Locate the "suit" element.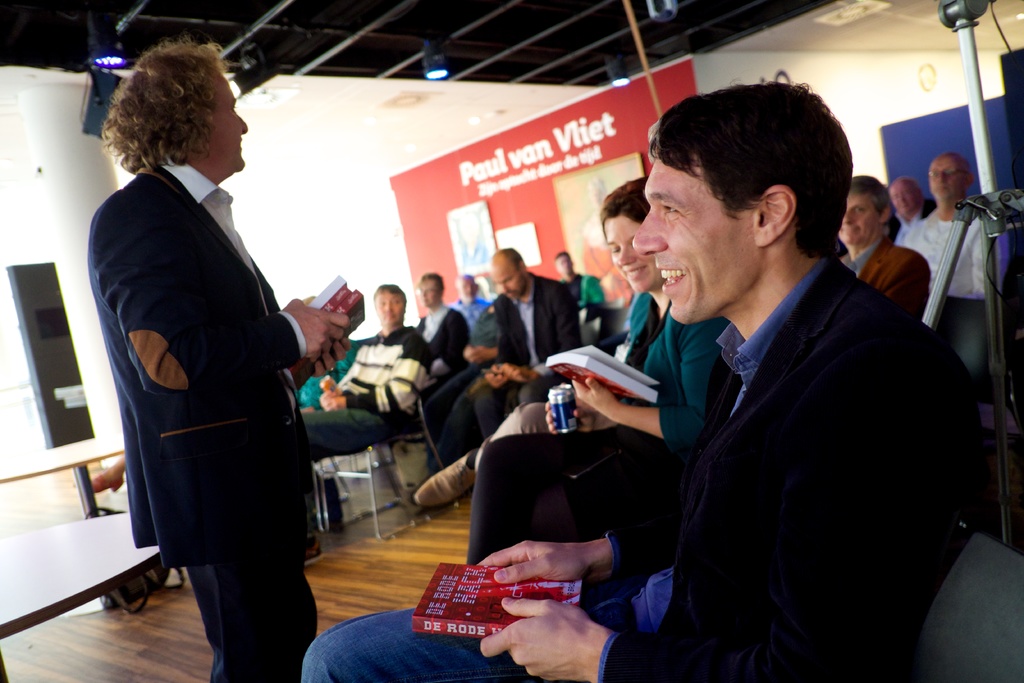
Element bbox: crop(591, 254, 968, 682).
